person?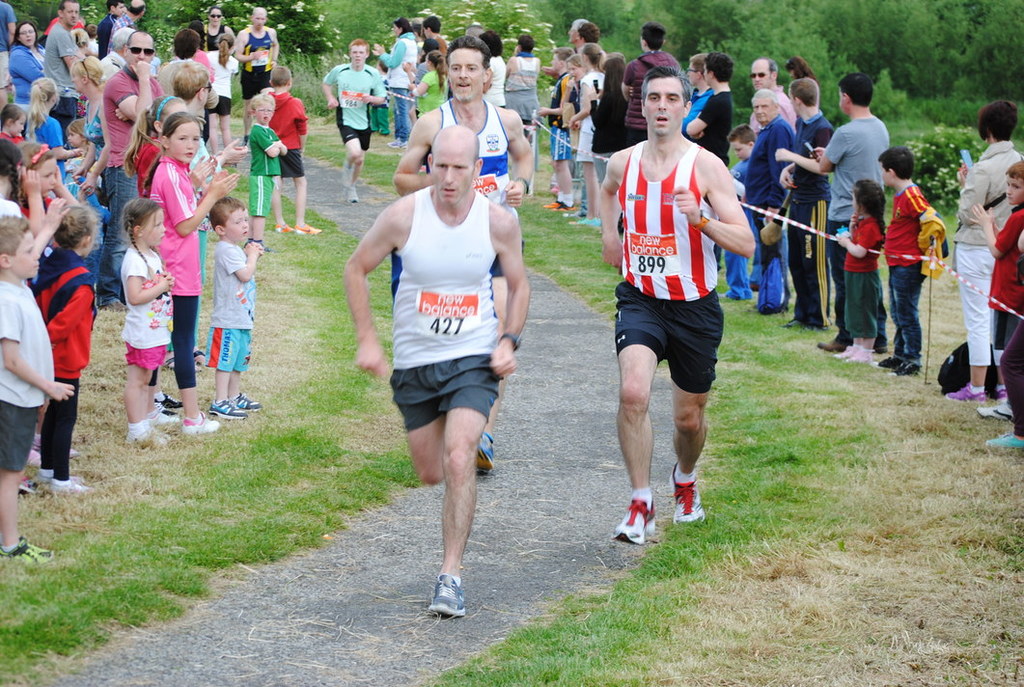
[972,166,1023,445]
